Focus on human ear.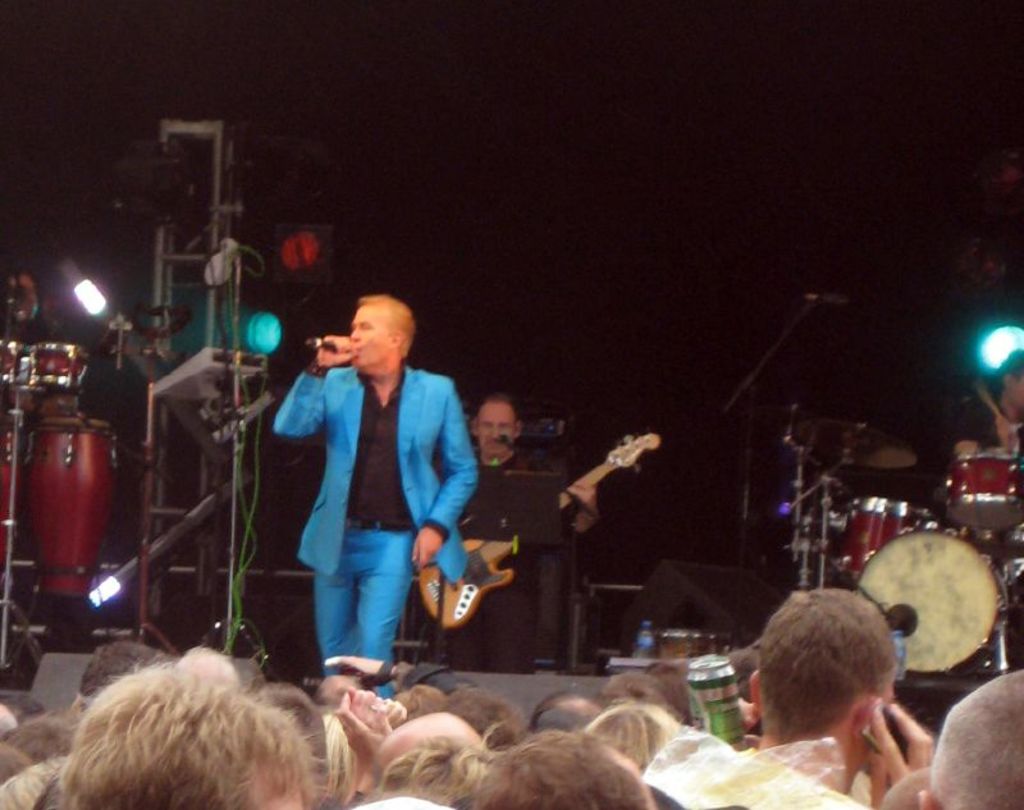
Focused at [859,700,878,751].
